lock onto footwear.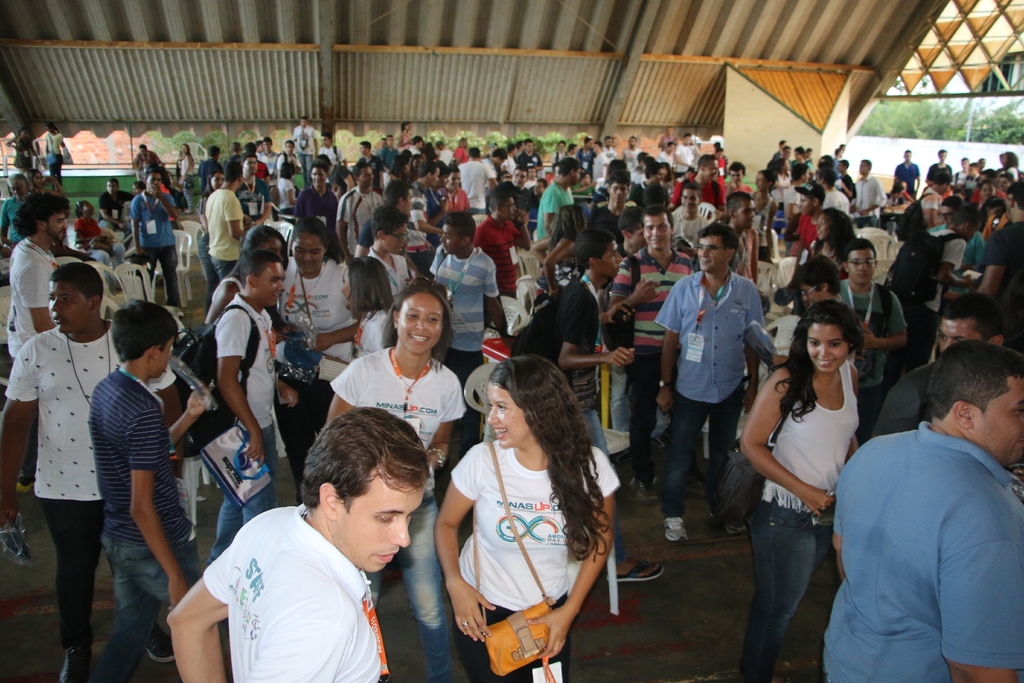
Locked: 630, 479, 659, 509.
